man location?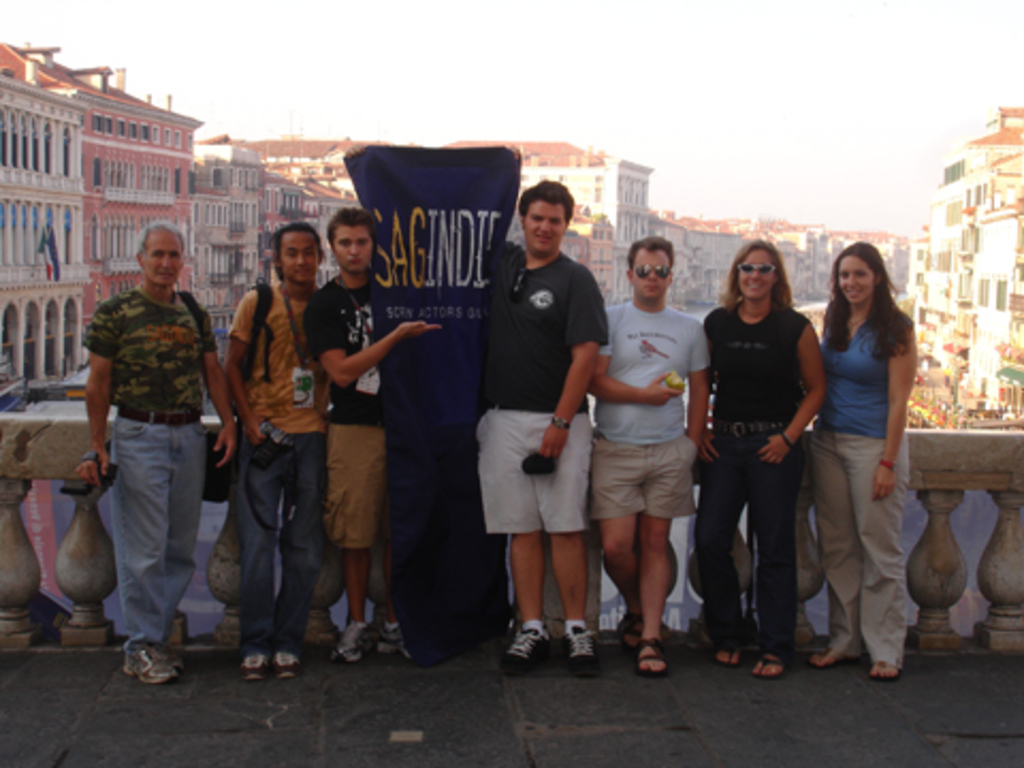
489,173,610,676
